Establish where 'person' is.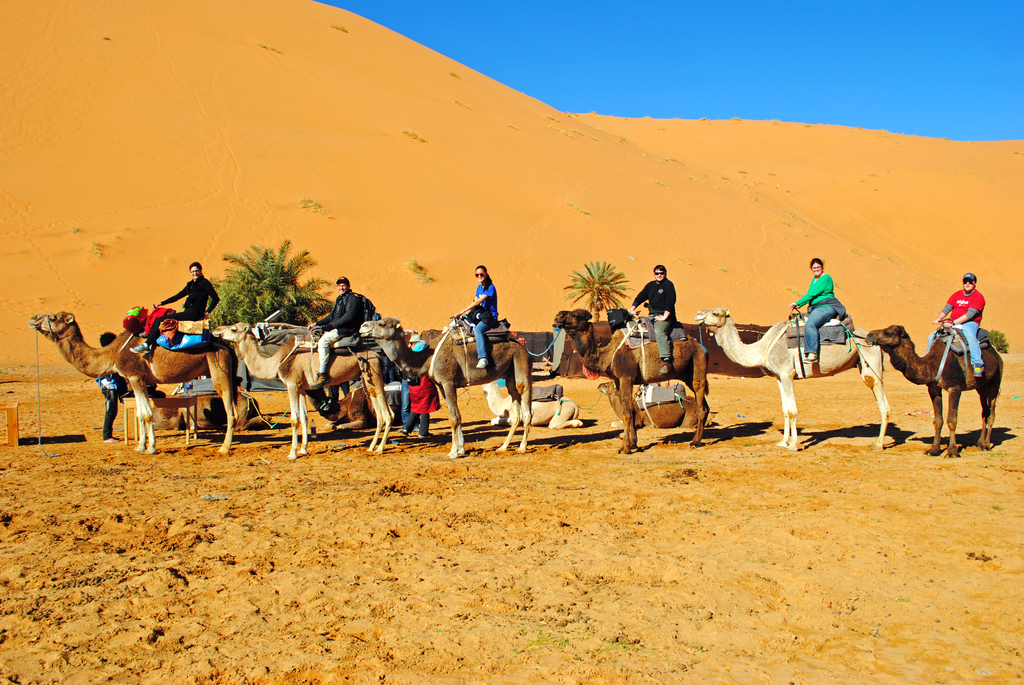
Established at Rect(391, 329, 445, 442).
